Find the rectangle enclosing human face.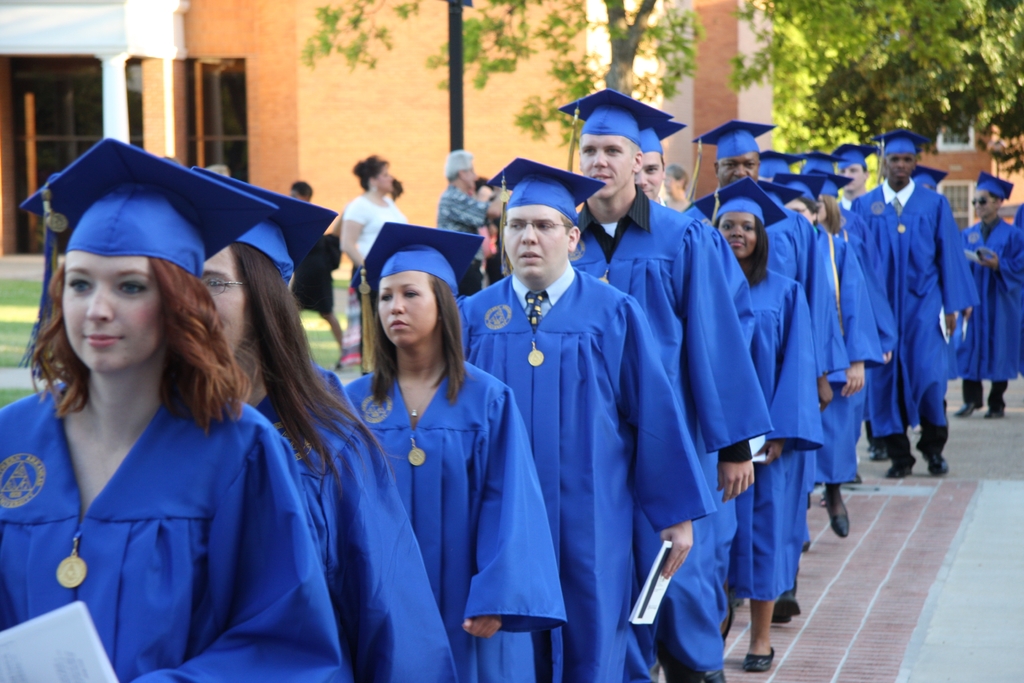
crop(783, 192, 817, 217).
